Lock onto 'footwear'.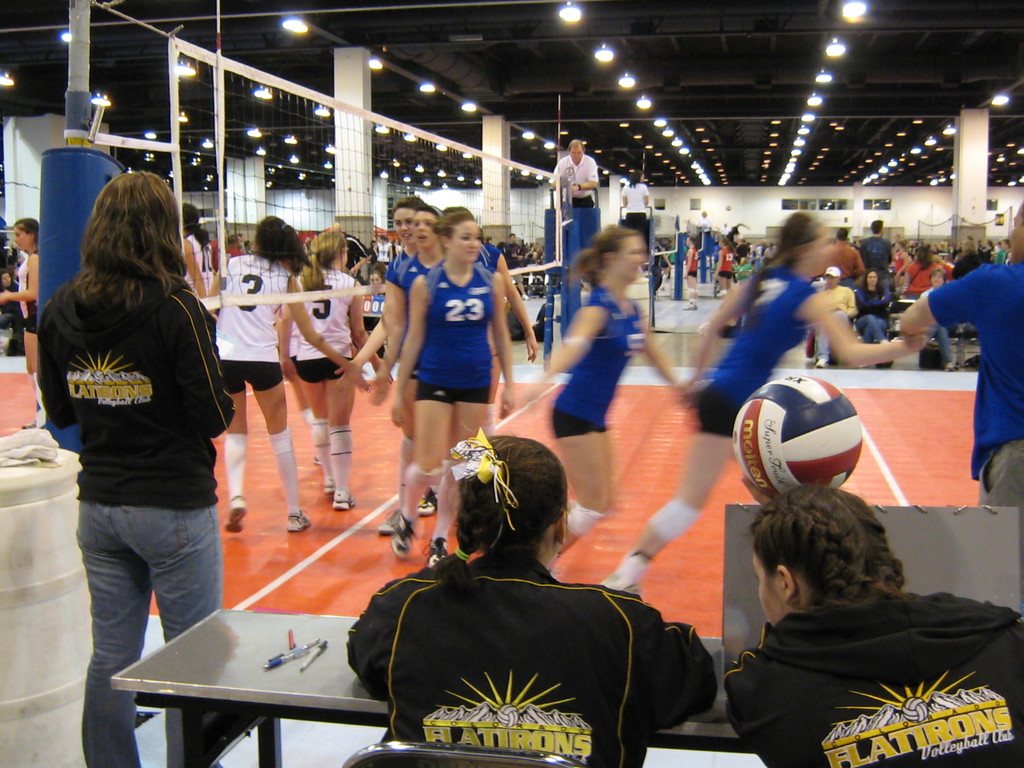
Locked: [left=333, top=489, right=356, bottom=509].
